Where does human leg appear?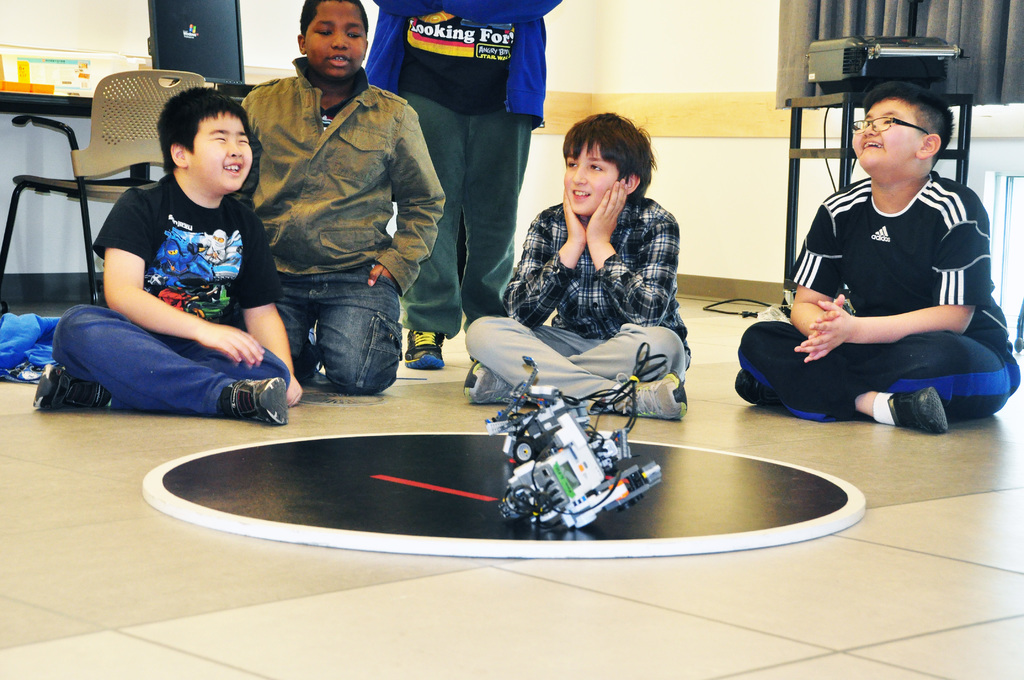
Appears at {"x1": 38, "y1": 301, "x2": 288, "y2": 425}.
